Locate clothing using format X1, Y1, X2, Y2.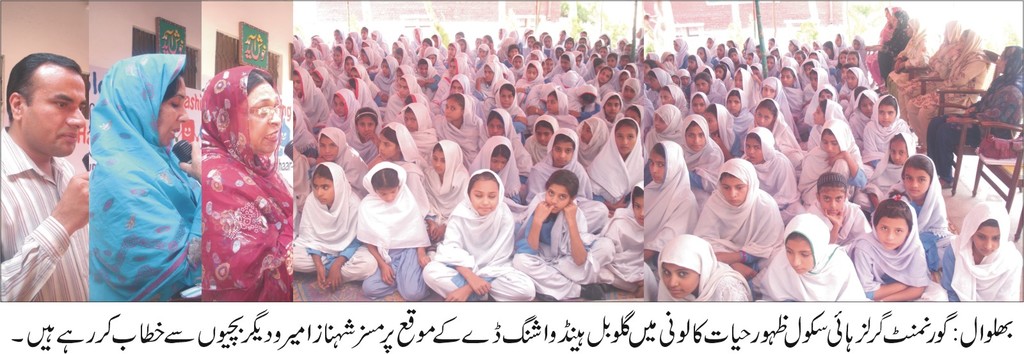
521, 81, 546, 112.
